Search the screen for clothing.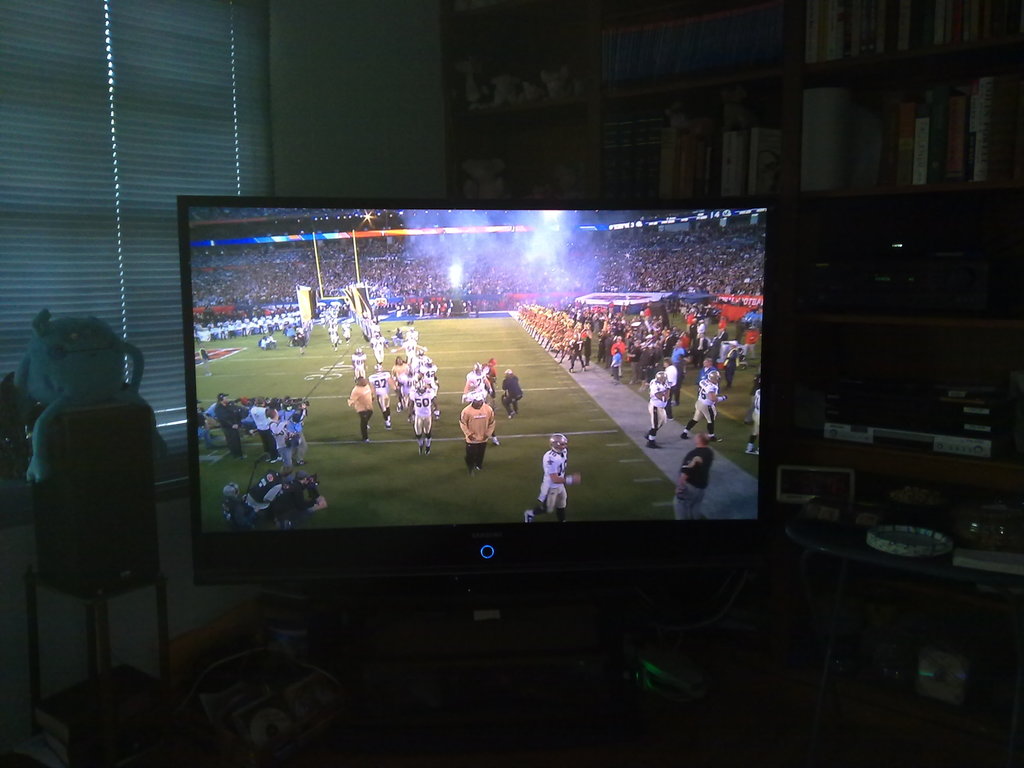
Found at {"left": 692, "top": 375, "right": 719, "bottom": 424}.
